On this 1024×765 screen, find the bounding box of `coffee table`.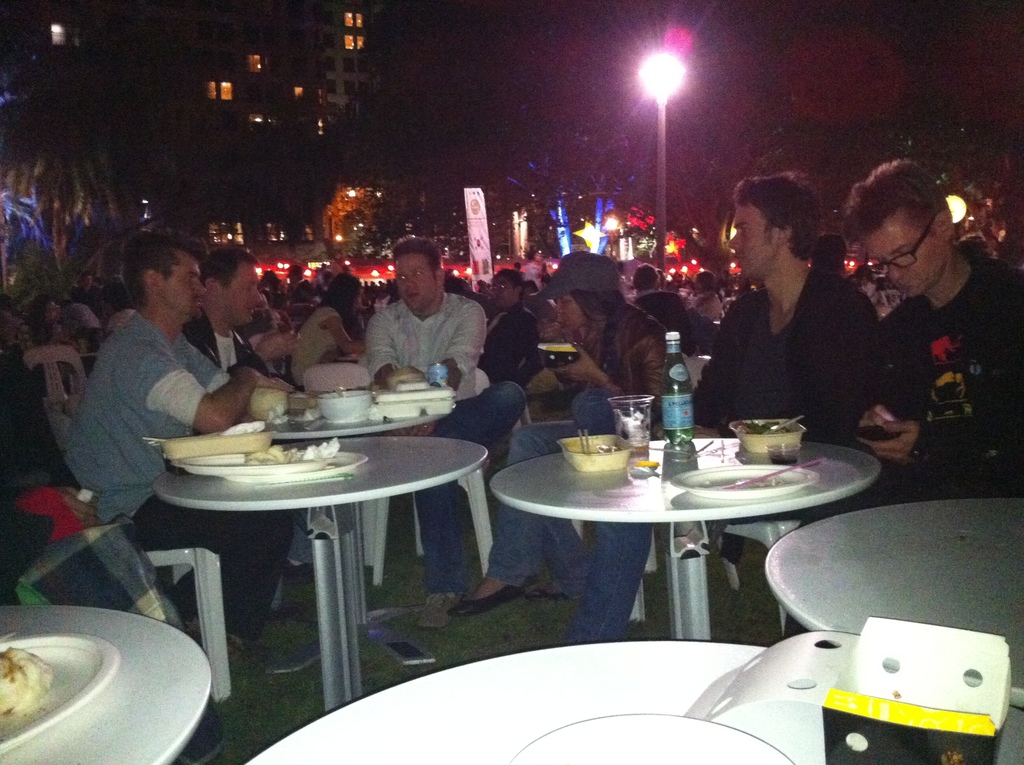
Bounding box: [152,440,488,713].
